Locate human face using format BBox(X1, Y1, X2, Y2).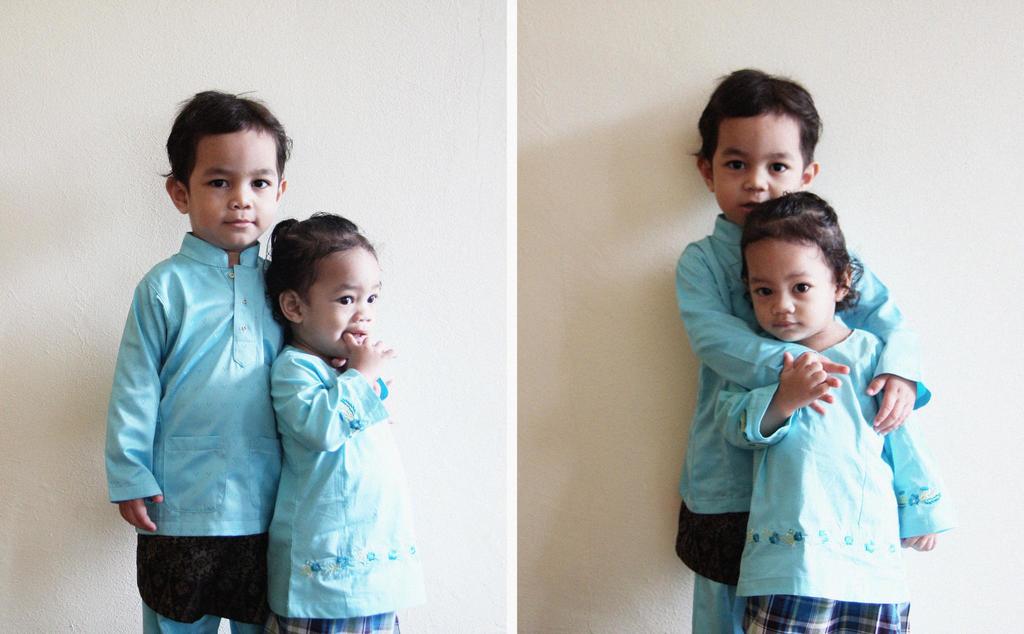
BBox(302, 247, 381, 357).
